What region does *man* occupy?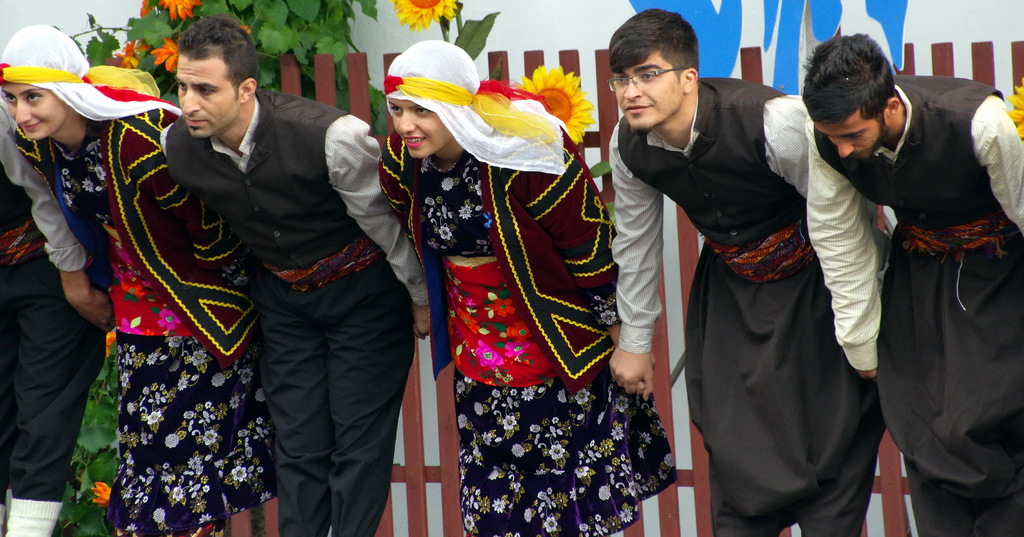
(left=797, top=25, right=1023, bottom=536).
